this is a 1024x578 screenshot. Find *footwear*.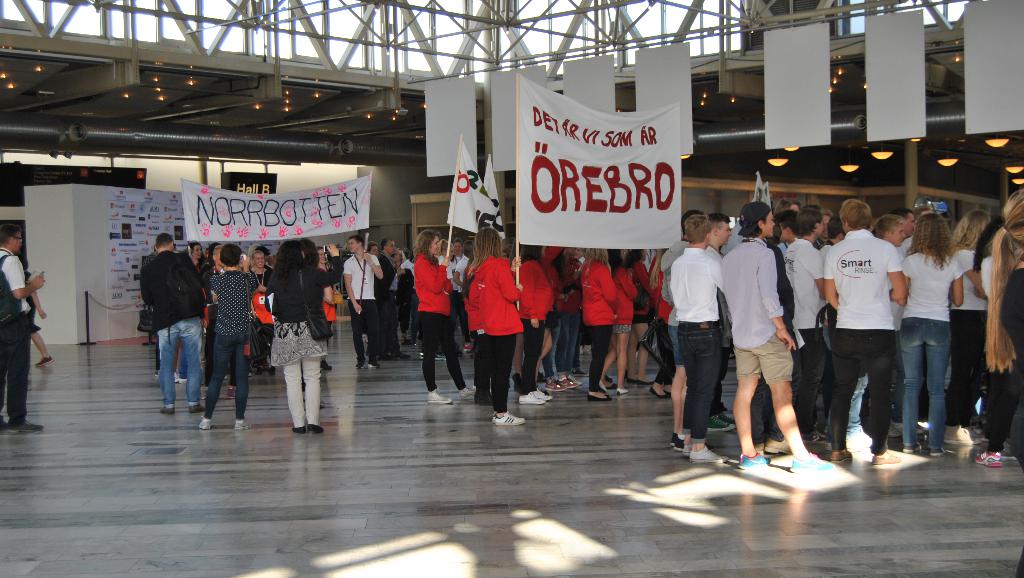
Bounding box: x1=707, y1=415, x2=734, y2=433.
